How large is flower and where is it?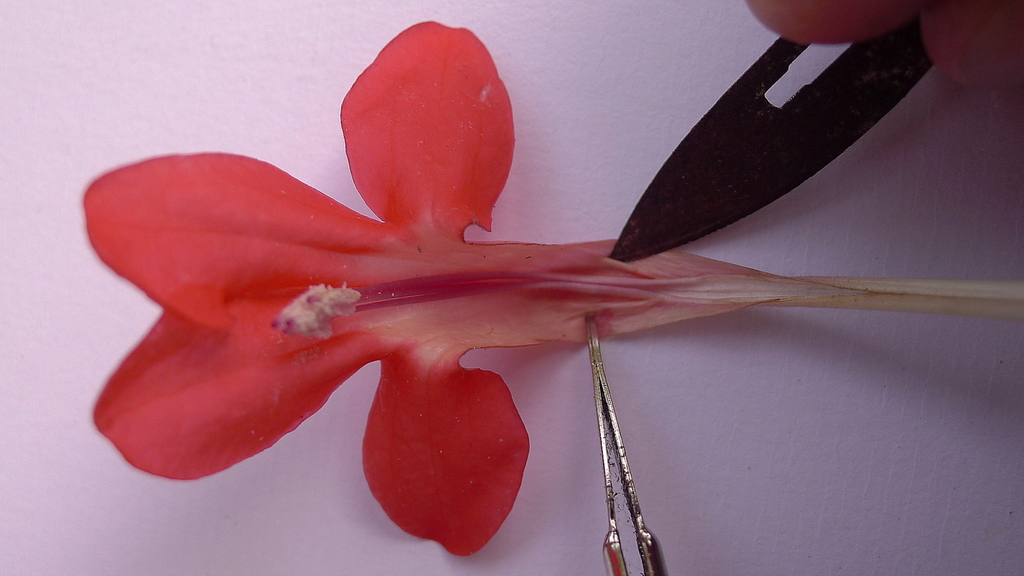
Bounding box: {"left": 80, "top": 21, "right": 1022, "bottom": 561}.
